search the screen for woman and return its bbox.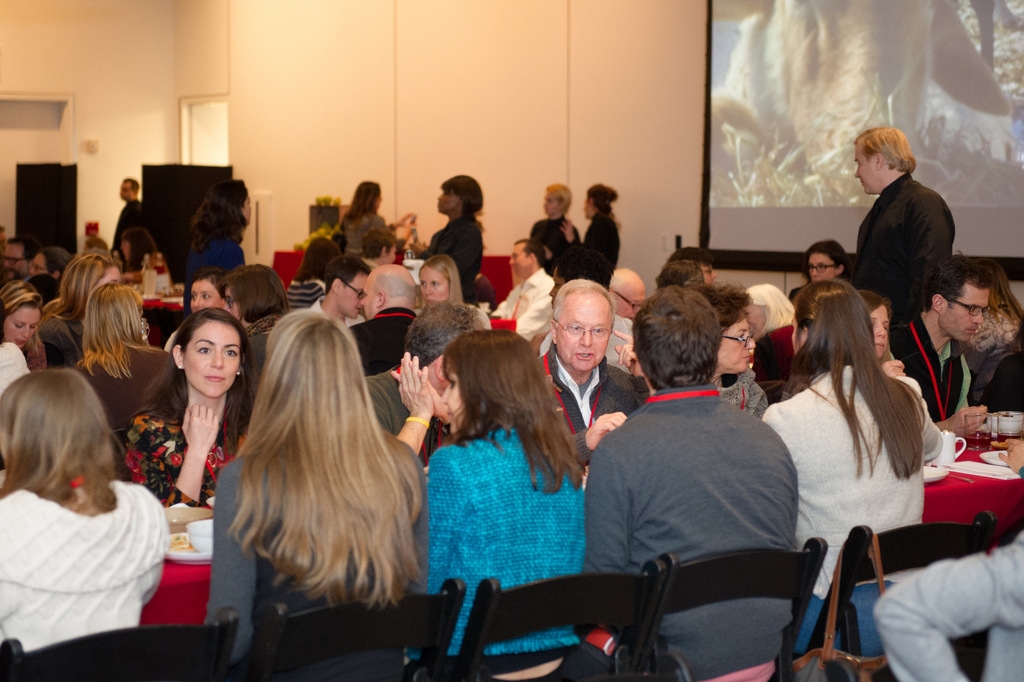
Found: <bbox>0, 273, 44, 371</bbox>.
